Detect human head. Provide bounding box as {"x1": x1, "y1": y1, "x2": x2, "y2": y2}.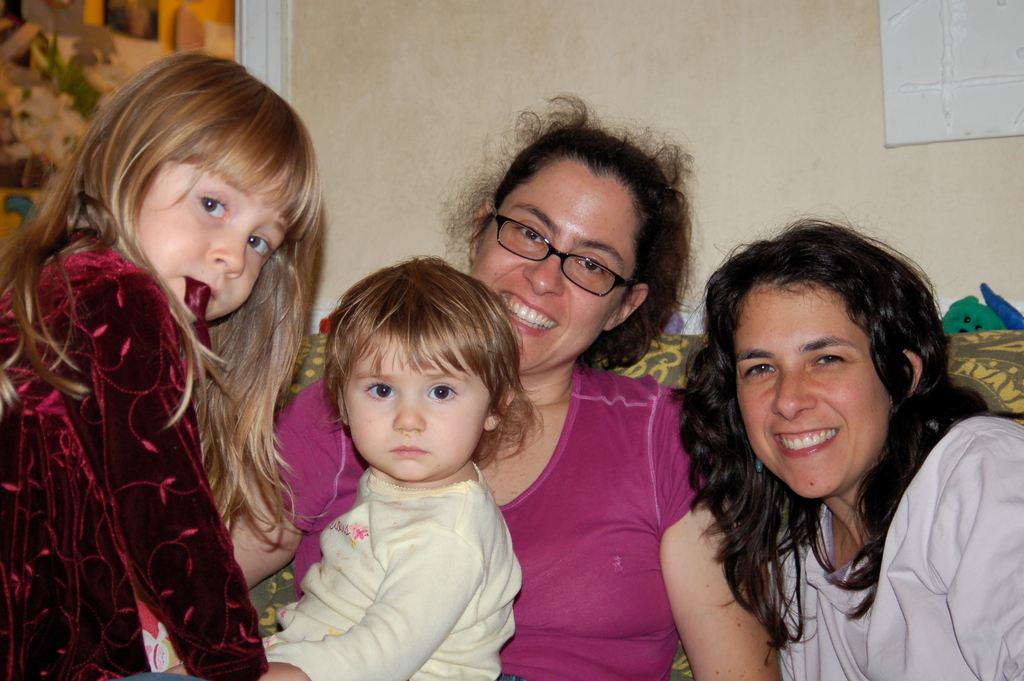
{"x1": 703, "y1": 222, "x2": 938, "y2": 500}.
